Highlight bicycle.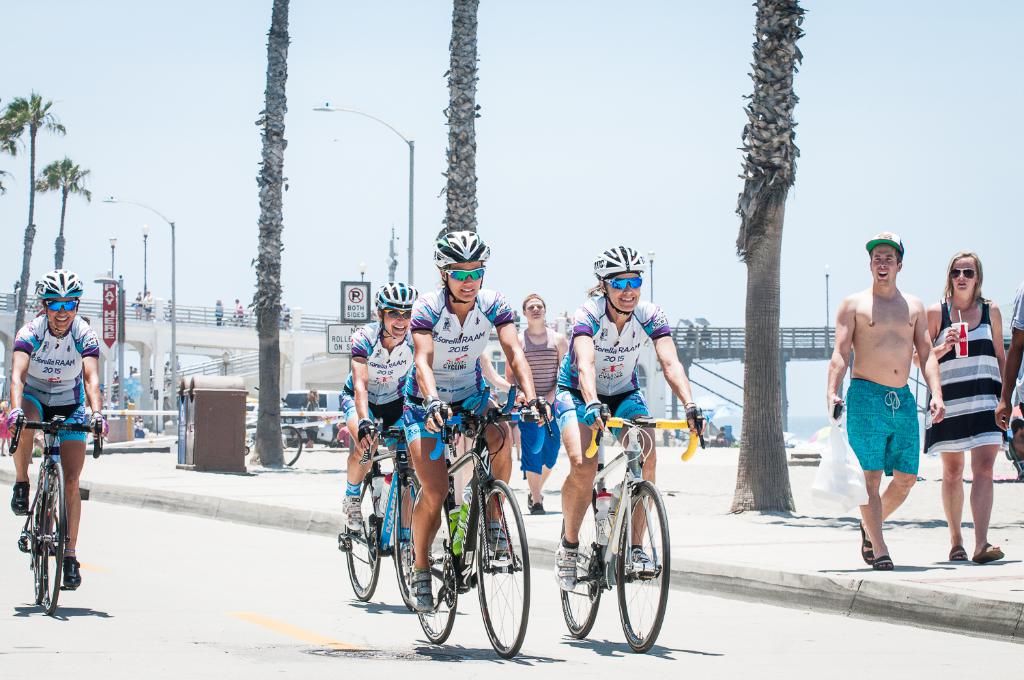
Highlighted region: [391,384,549,662].
